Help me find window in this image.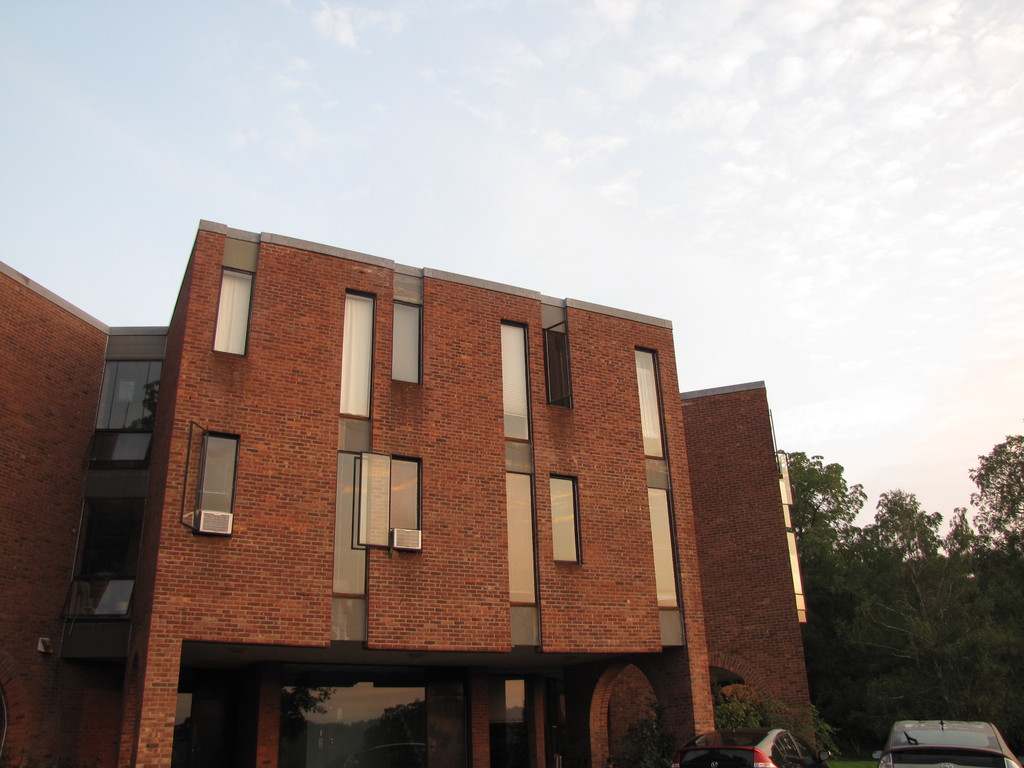
Found it: bbox=(508, 464, 538, 636).
